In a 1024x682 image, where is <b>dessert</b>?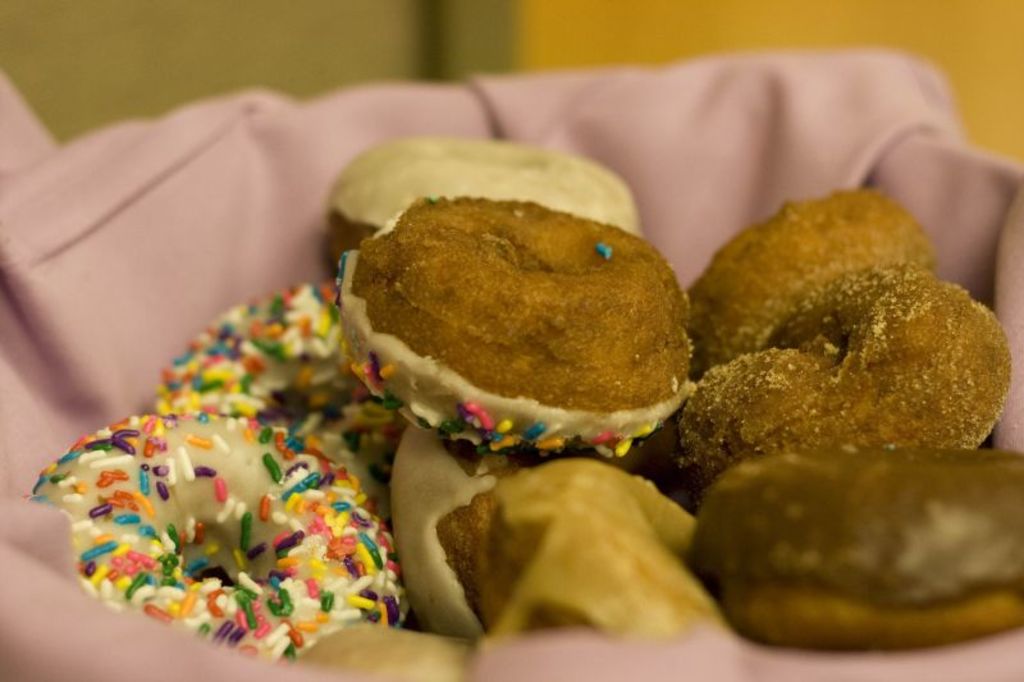
{"x1": 666, "y1": 273, "x2": 1012, "y2": 518}.
